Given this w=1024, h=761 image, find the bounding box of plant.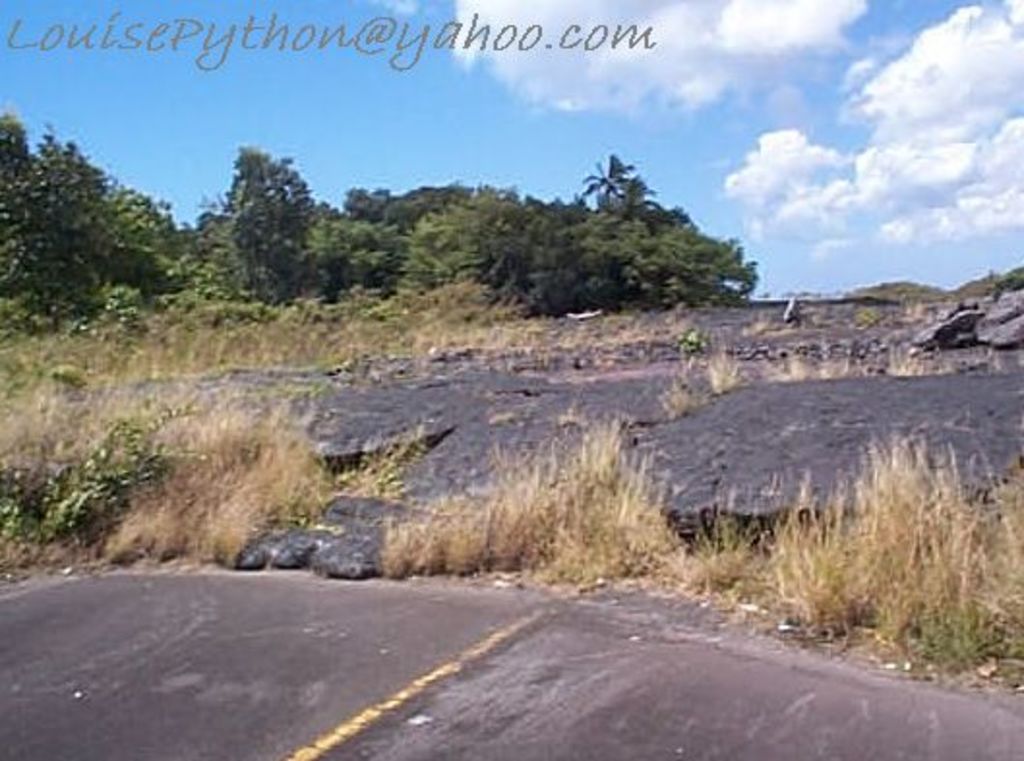
<region>660, 306, 695, 352</region>.
